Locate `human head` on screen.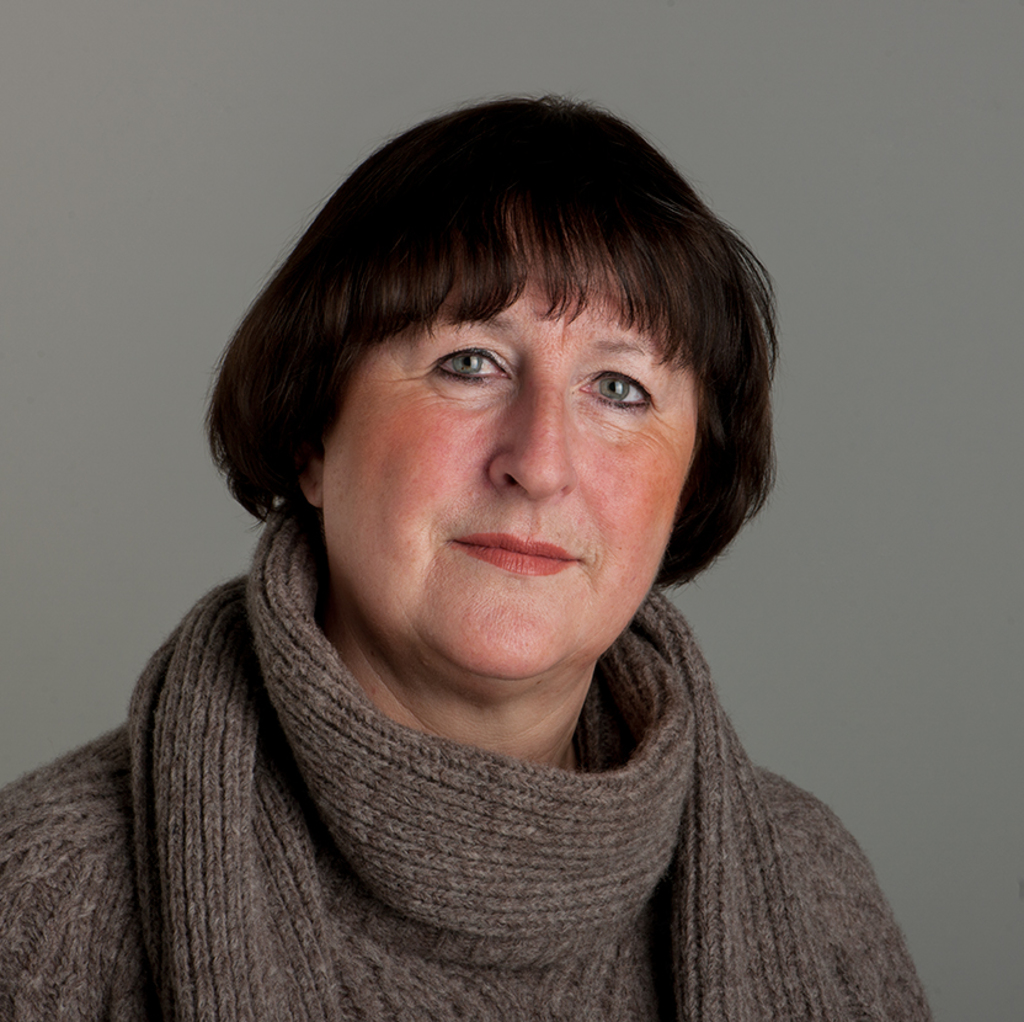
On screen at 208/95/789/644.
